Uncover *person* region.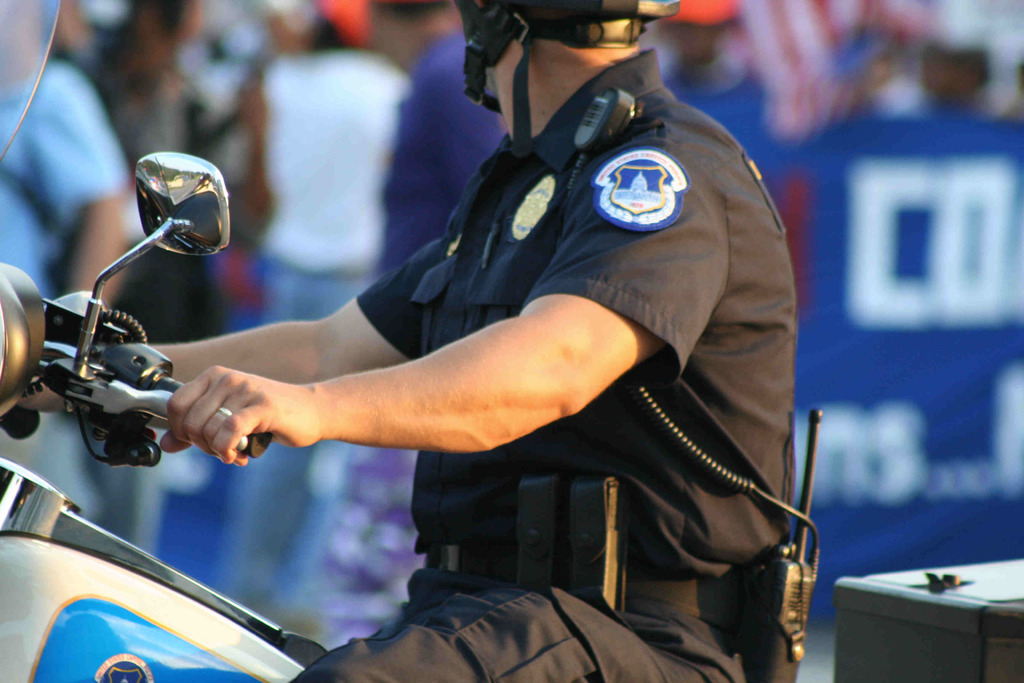
Uncovered: l=0, t=0, r=139, b=511.
